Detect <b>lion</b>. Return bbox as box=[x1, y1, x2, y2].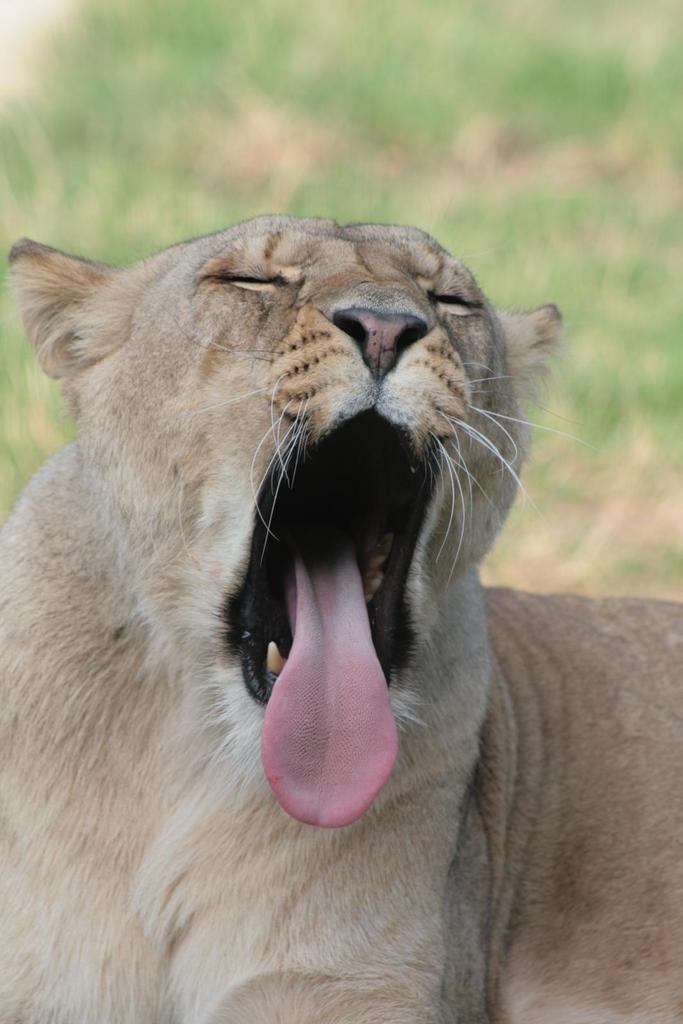
box=[0, 211, 682, 1023].
